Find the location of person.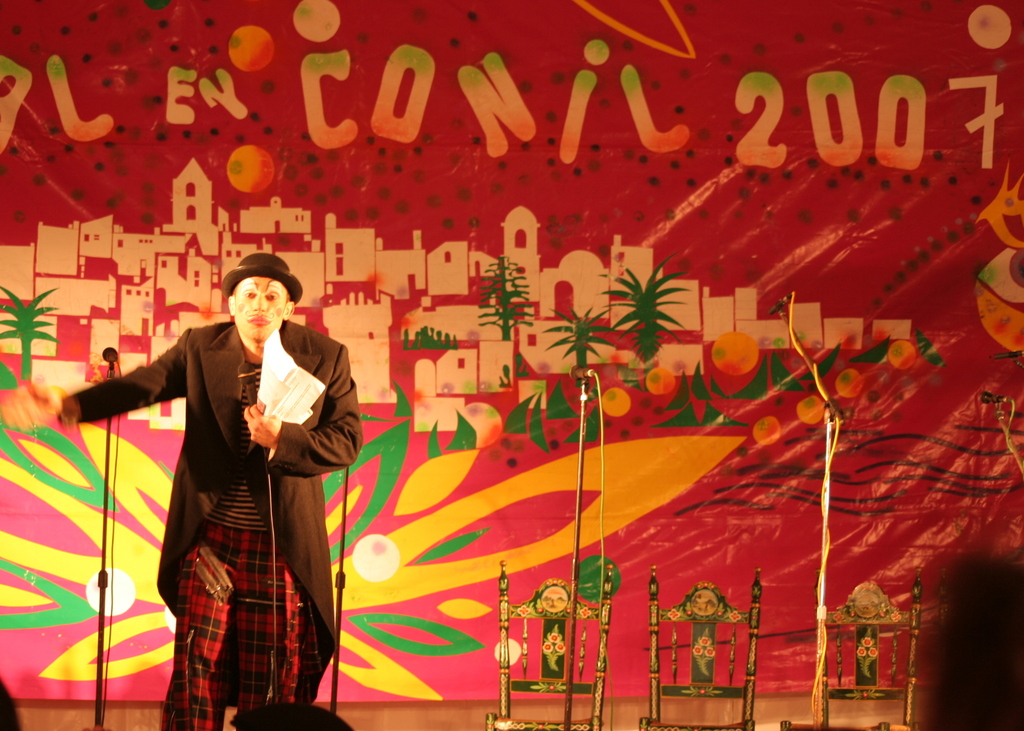
Location: <bbox>0, 247, 372, 730</bbox>.
